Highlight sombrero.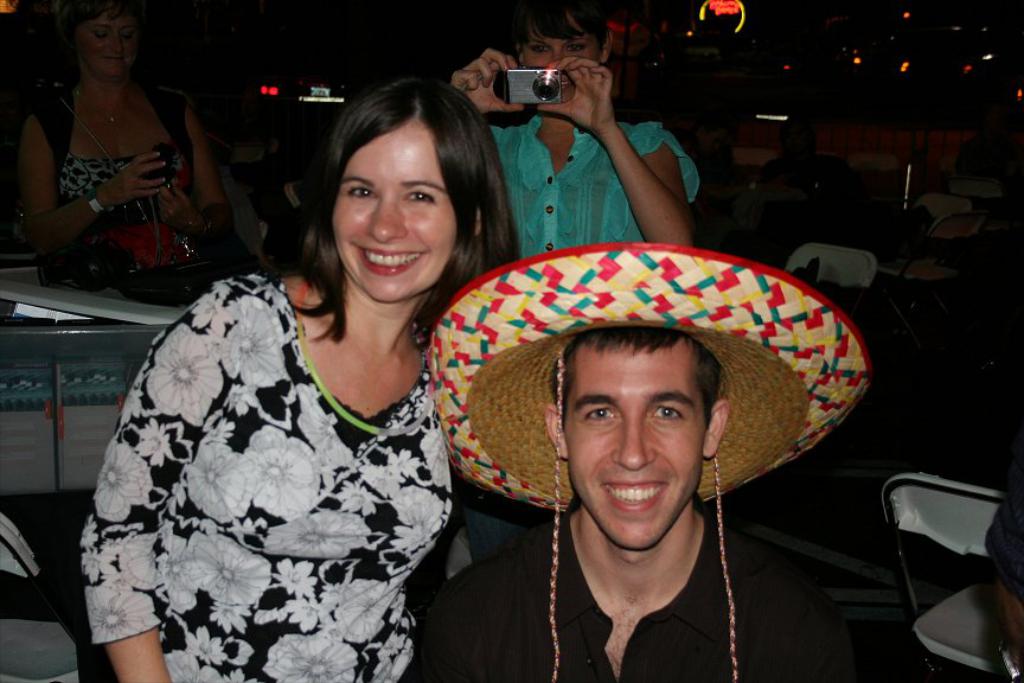
Highlighted region: bbox=[423, 237, 876, 682].
